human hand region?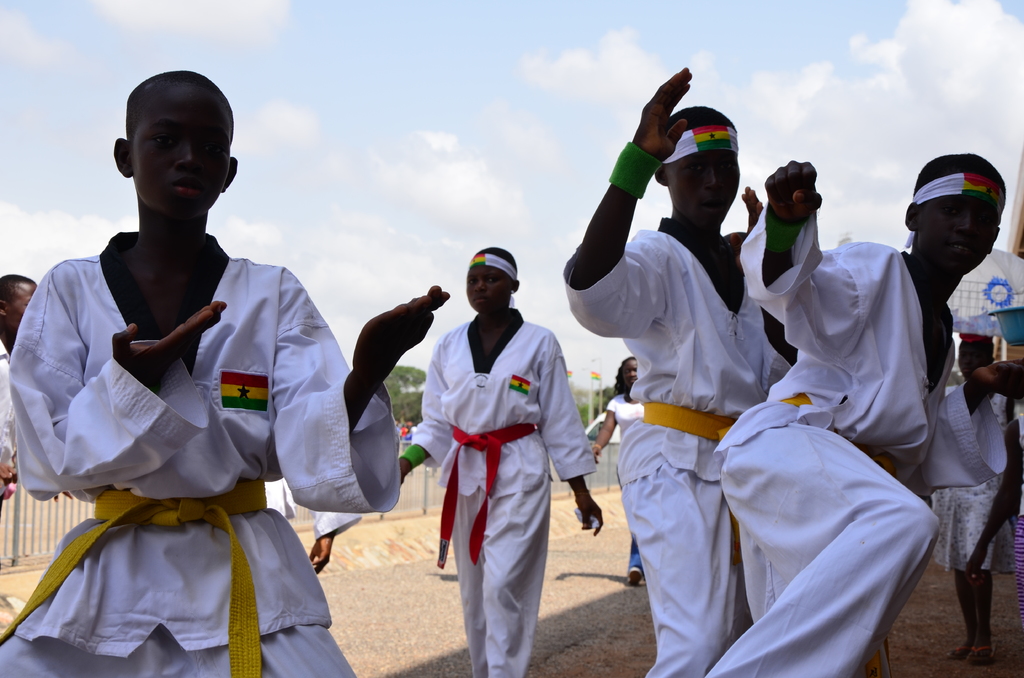
l=735, t=182, r=765, b=235
